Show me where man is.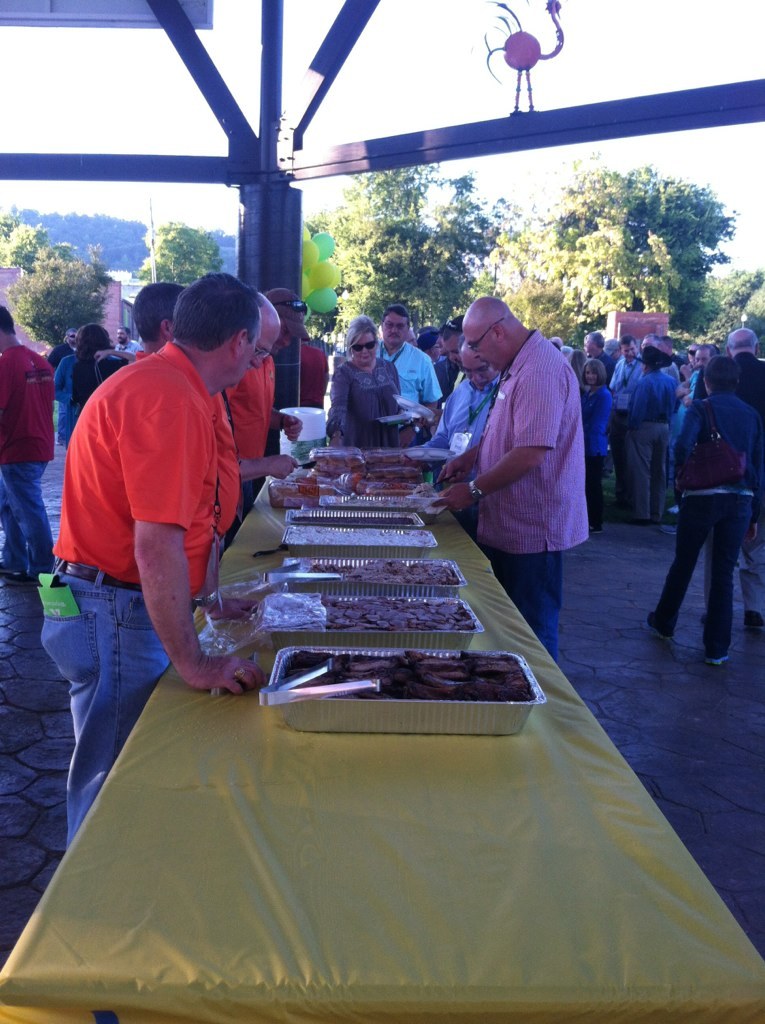
man is at [435,295,591,667].
